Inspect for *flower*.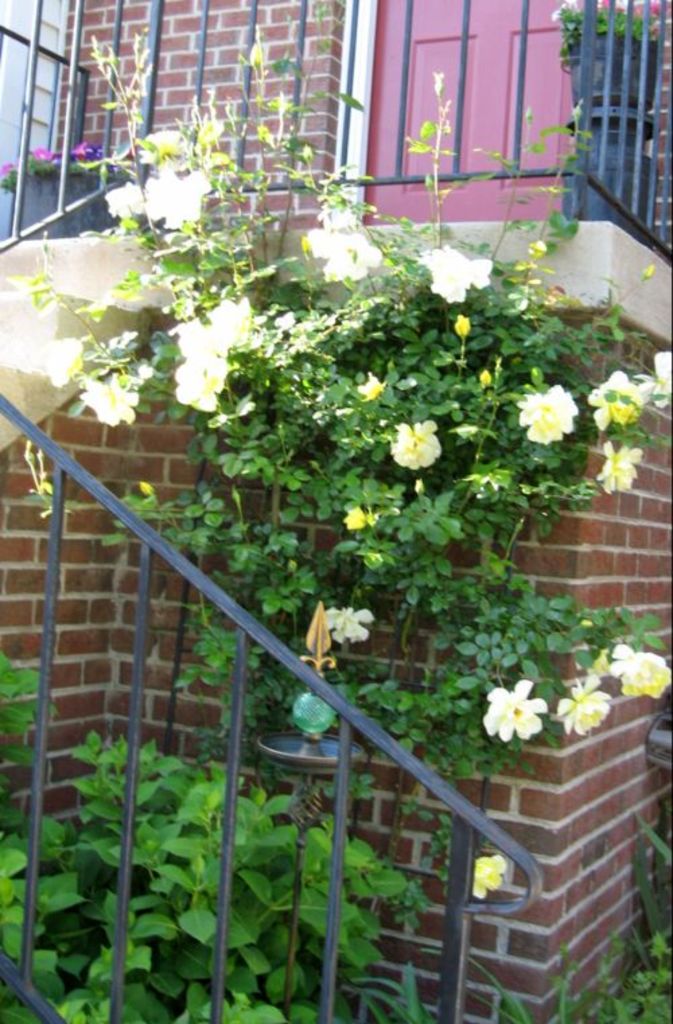
Inspection: 104:176:147:223.
